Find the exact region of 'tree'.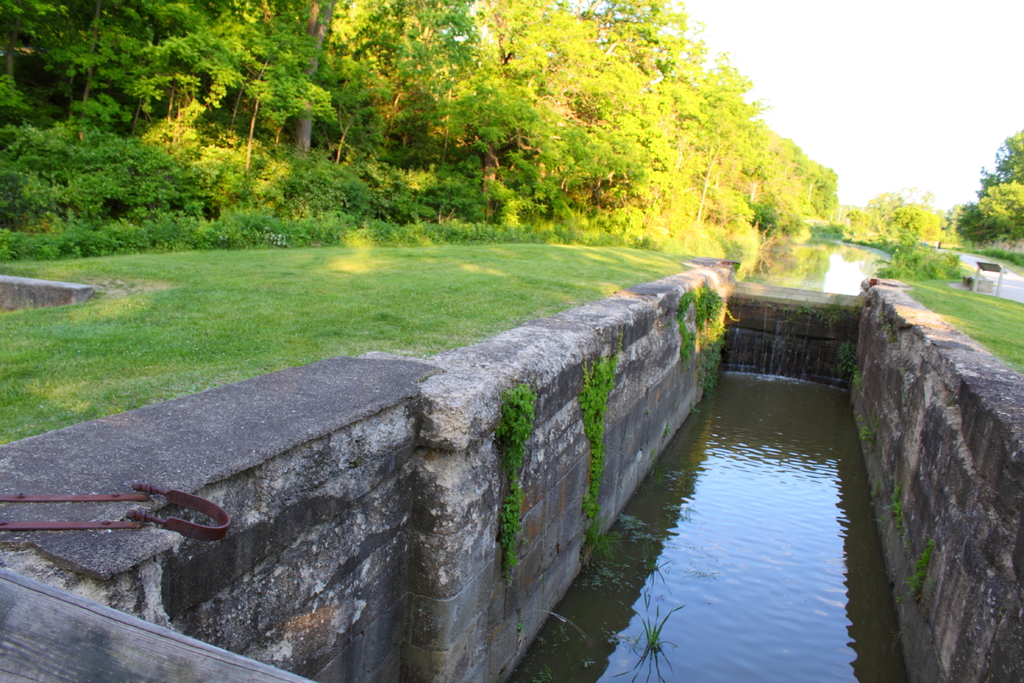
Exact region: {"left": 953, "top": 120, "right": 1023, "bottom": 243}.
